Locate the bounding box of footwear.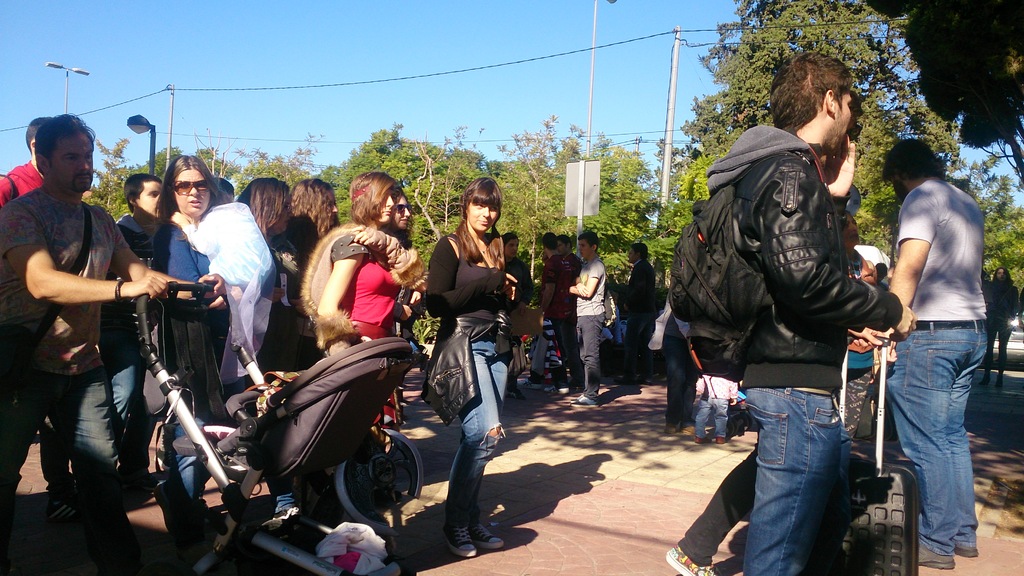
Bounding box: box=[547, 386, 560, 397].
